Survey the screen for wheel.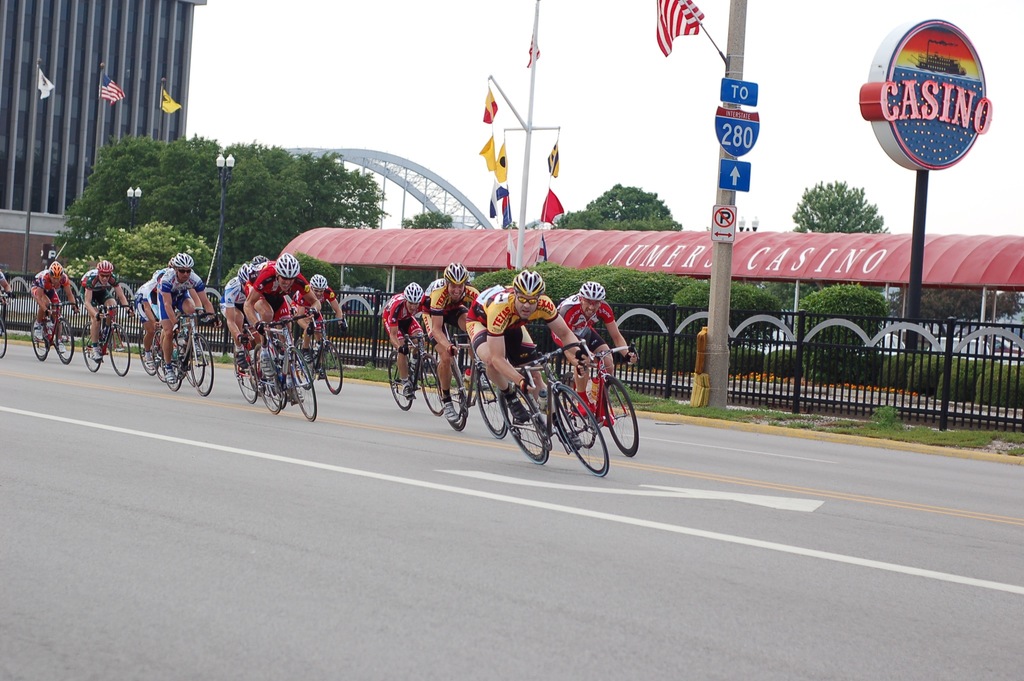
Survey found: [x1=30, y1=319, x2=49, y2=361].
